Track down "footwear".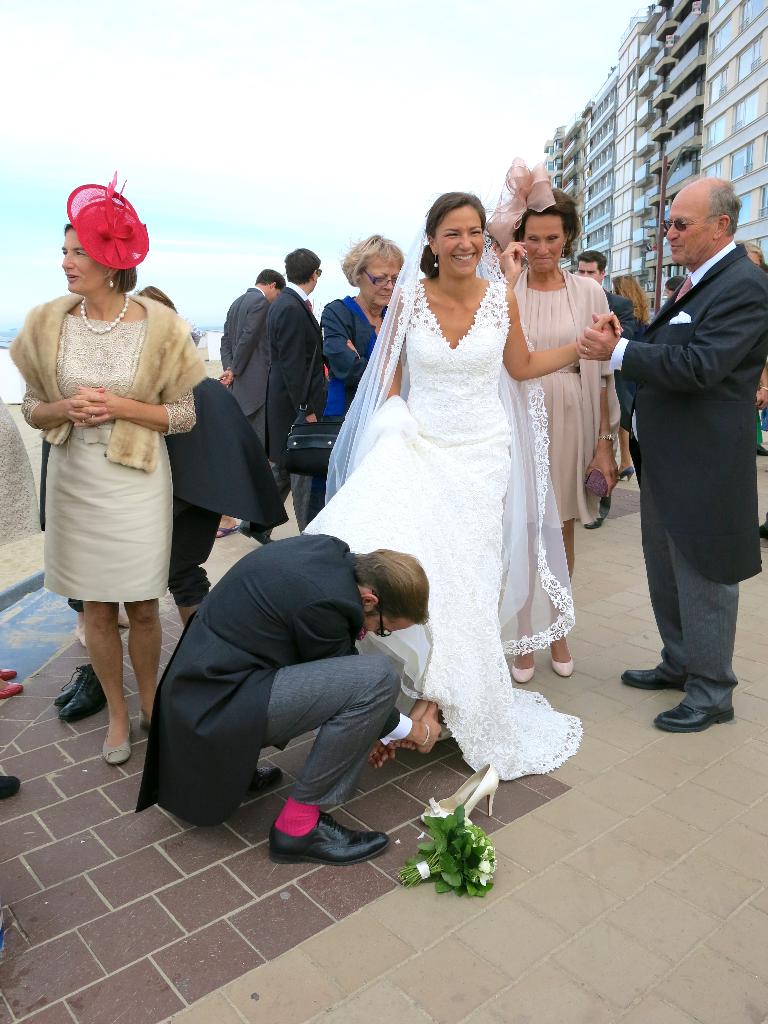
Tracked to {"x1": 60, "y1": 666, "x2": 107, "y2": 720}.
